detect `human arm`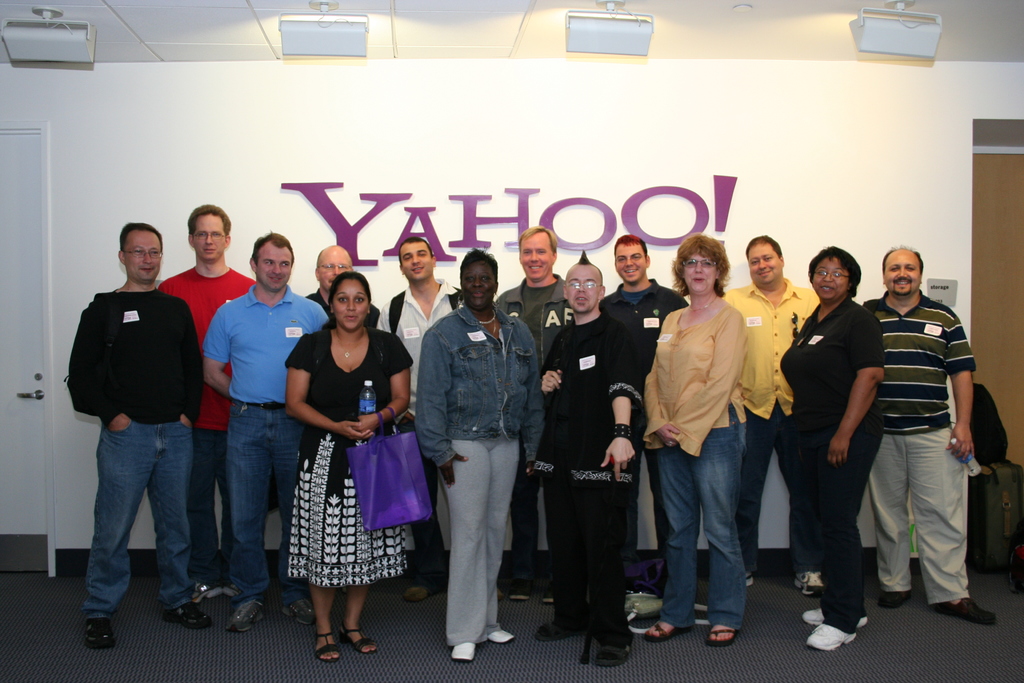
{"left": 636, "top": 369, "right": 683, "bottom": 447}
